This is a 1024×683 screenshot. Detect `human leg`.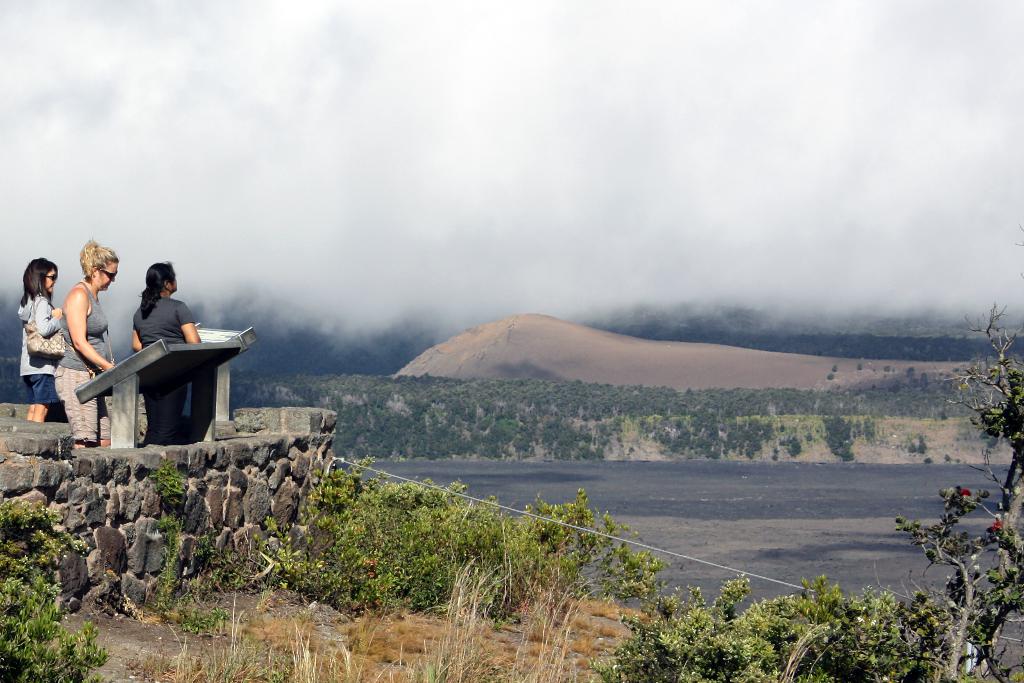
select_region(147, 377, 184, 443).
